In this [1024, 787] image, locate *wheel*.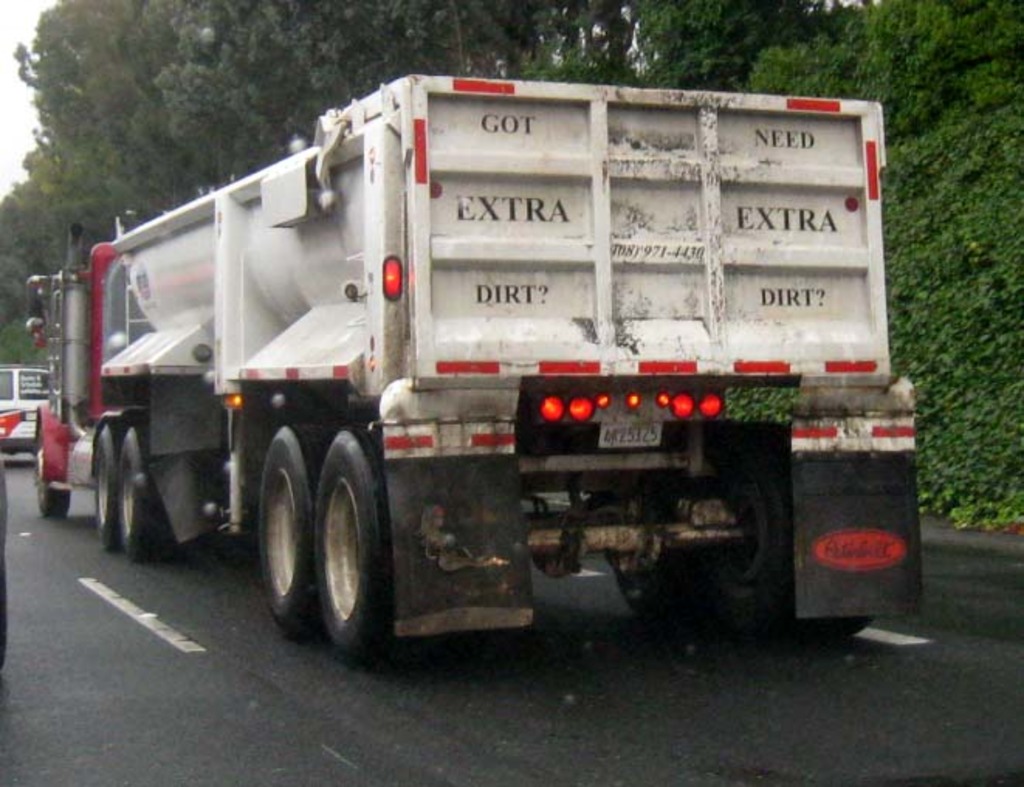
Bounding box: box=[119, 418, 183, 562].
